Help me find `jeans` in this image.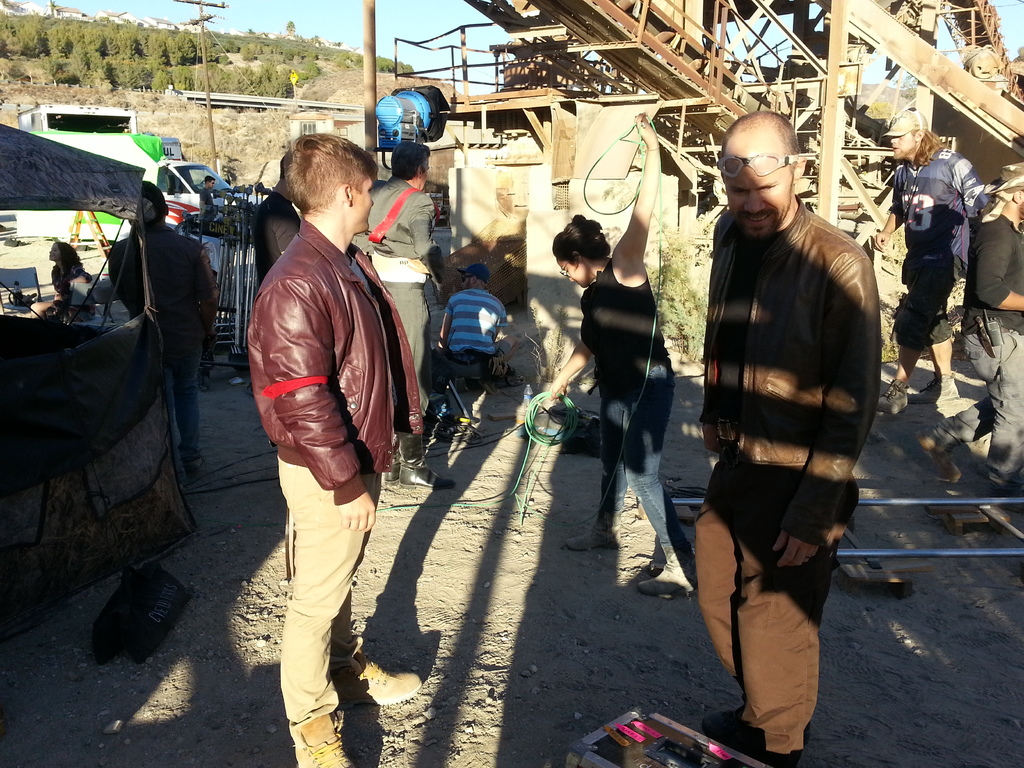
Found it: x1=159 y1=356 x2=200 y2=449.
